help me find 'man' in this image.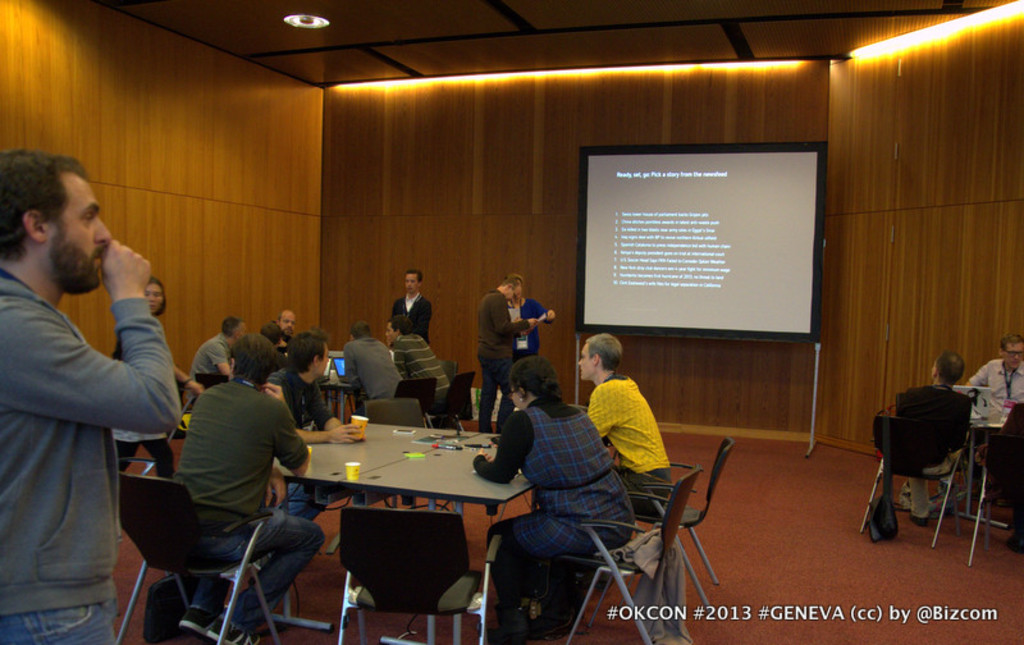
Found it: bbox=(342, 325, 399, 406).
